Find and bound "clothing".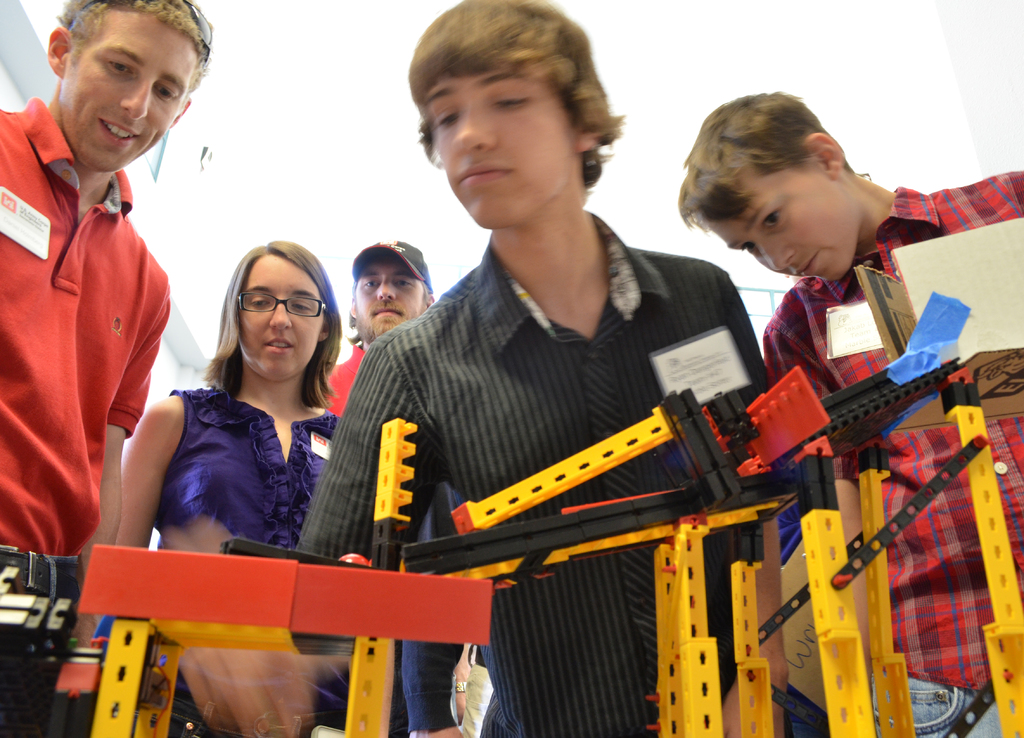
Bound: detection(329, 337, 363, 422).
